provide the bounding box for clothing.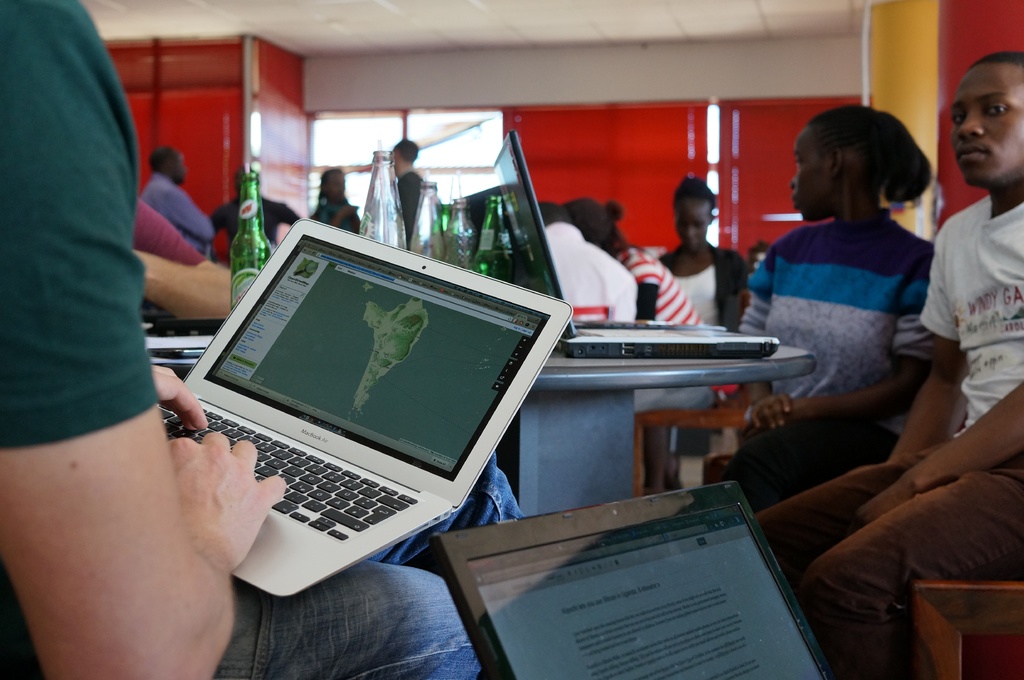
box(397, 175, 427, 235).
